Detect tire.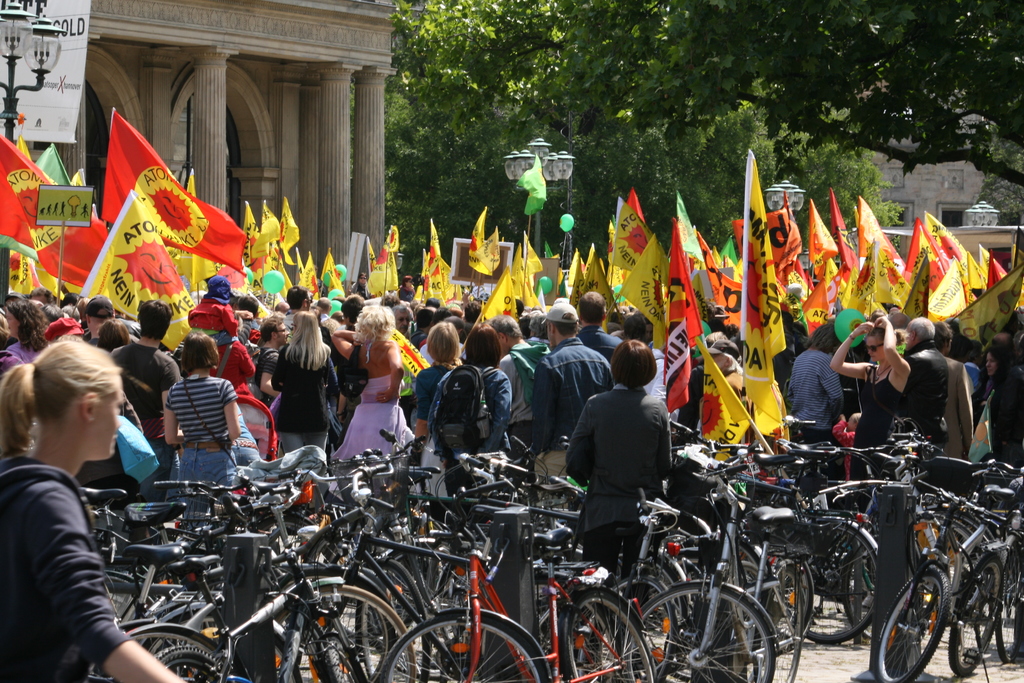
Detected at <region>620, 583, 776, 682</region>.
